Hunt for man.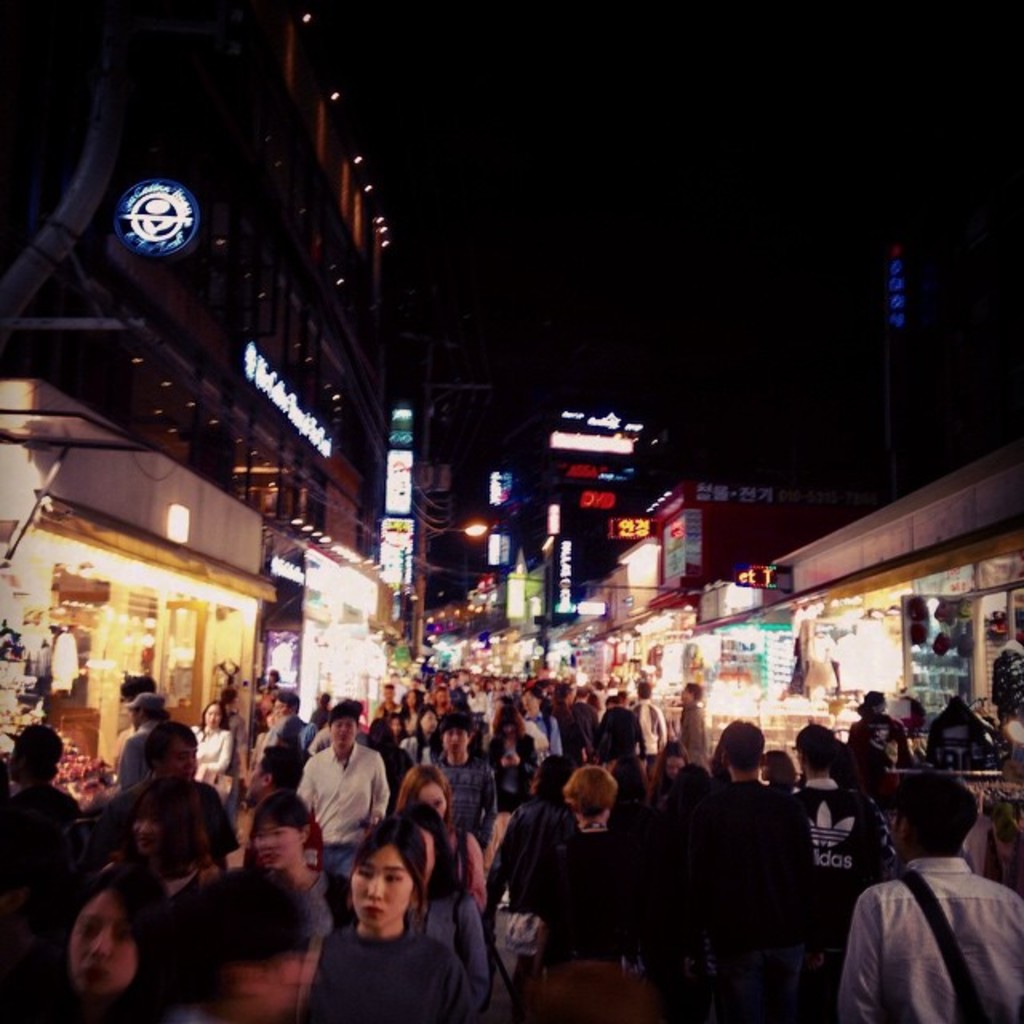
Hunted down at (0, 725, 82, 890).
